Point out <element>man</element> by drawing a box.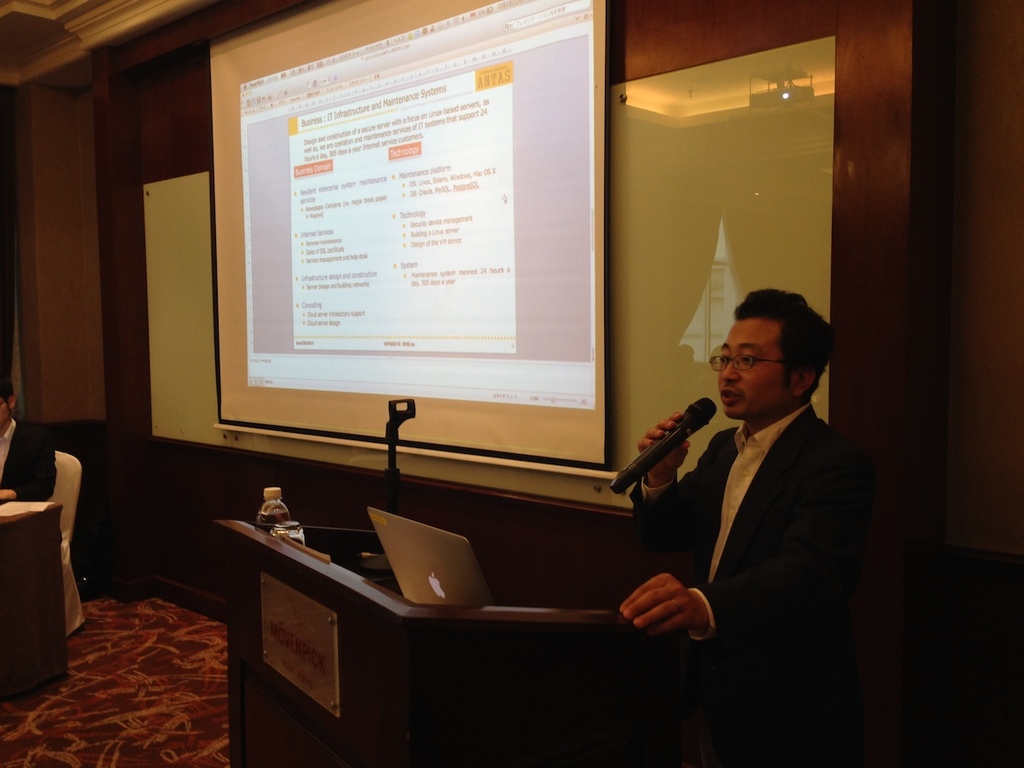
Rect(631, 272, 887, 719).
